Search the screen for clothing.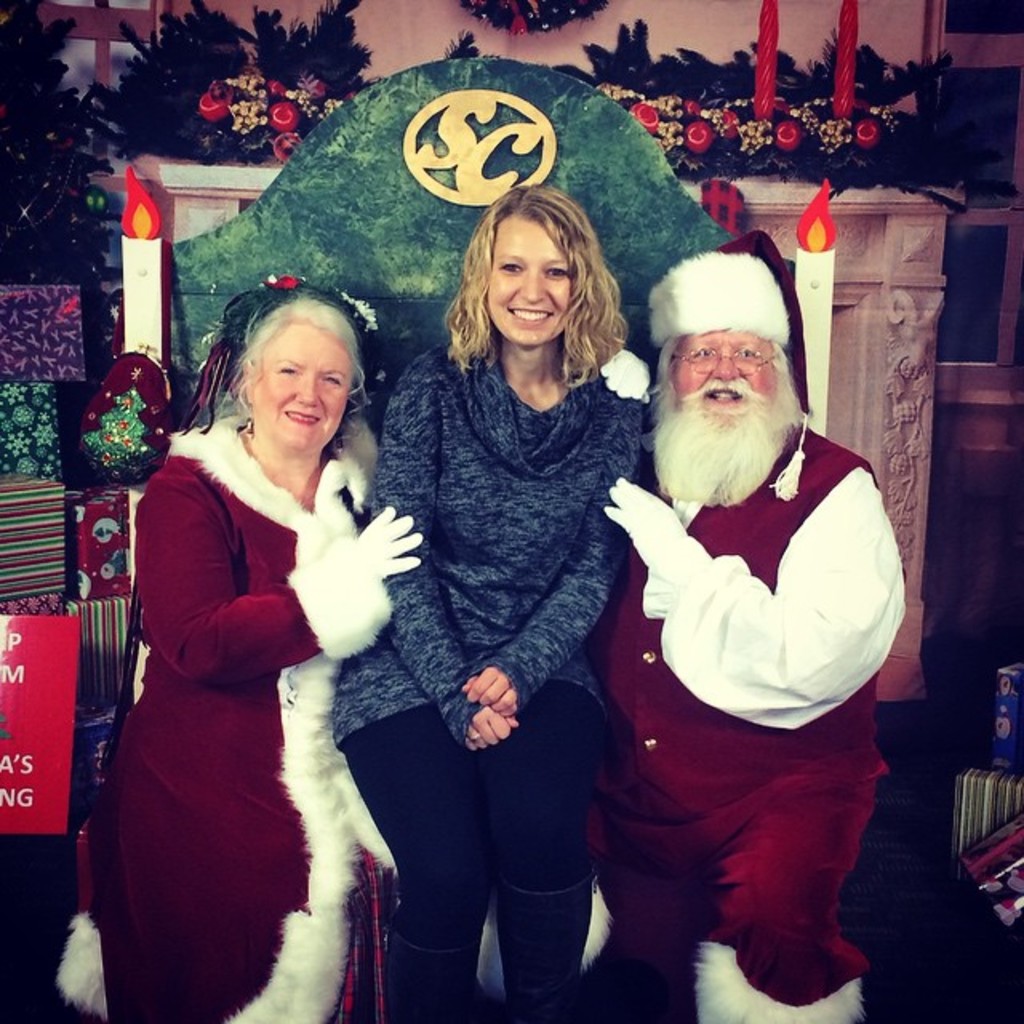
Found at bbox=(86, 410, 402, 1022).
